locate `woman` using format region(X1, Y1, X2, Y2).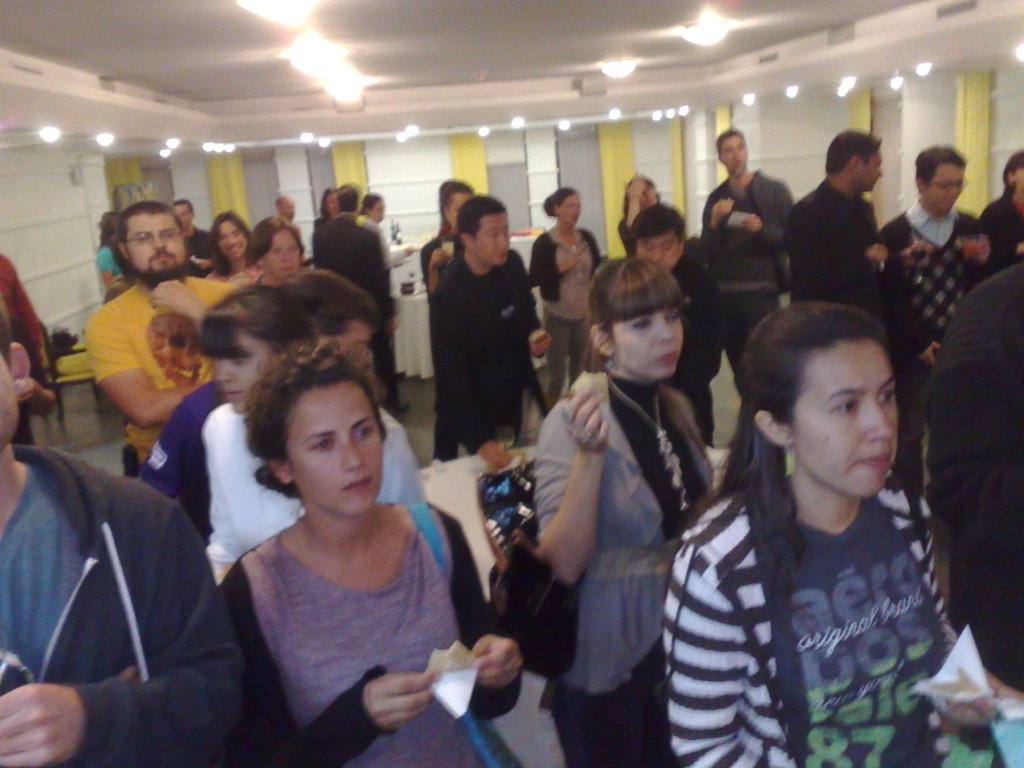
region(517, 256, 726, 767).
